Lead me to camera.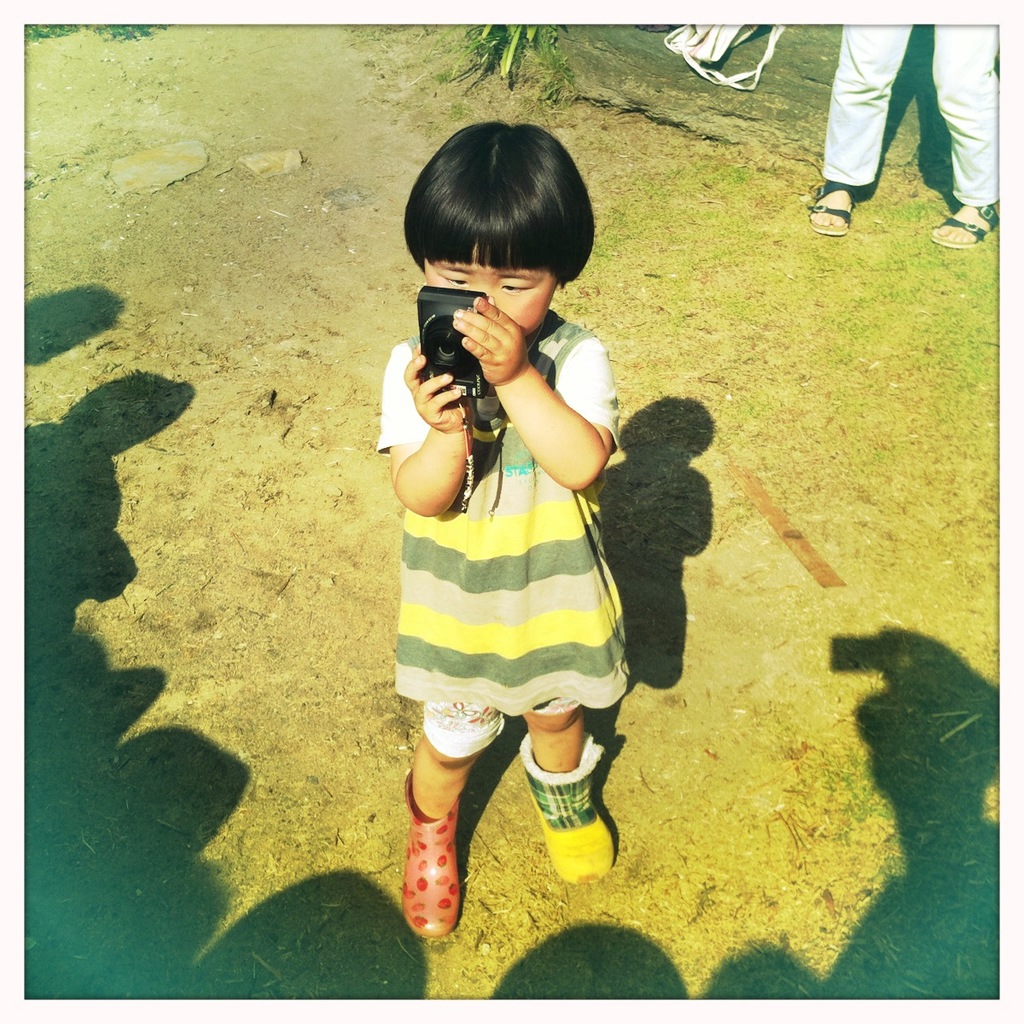
Lead to select_region(417, 286, 495, 391).
